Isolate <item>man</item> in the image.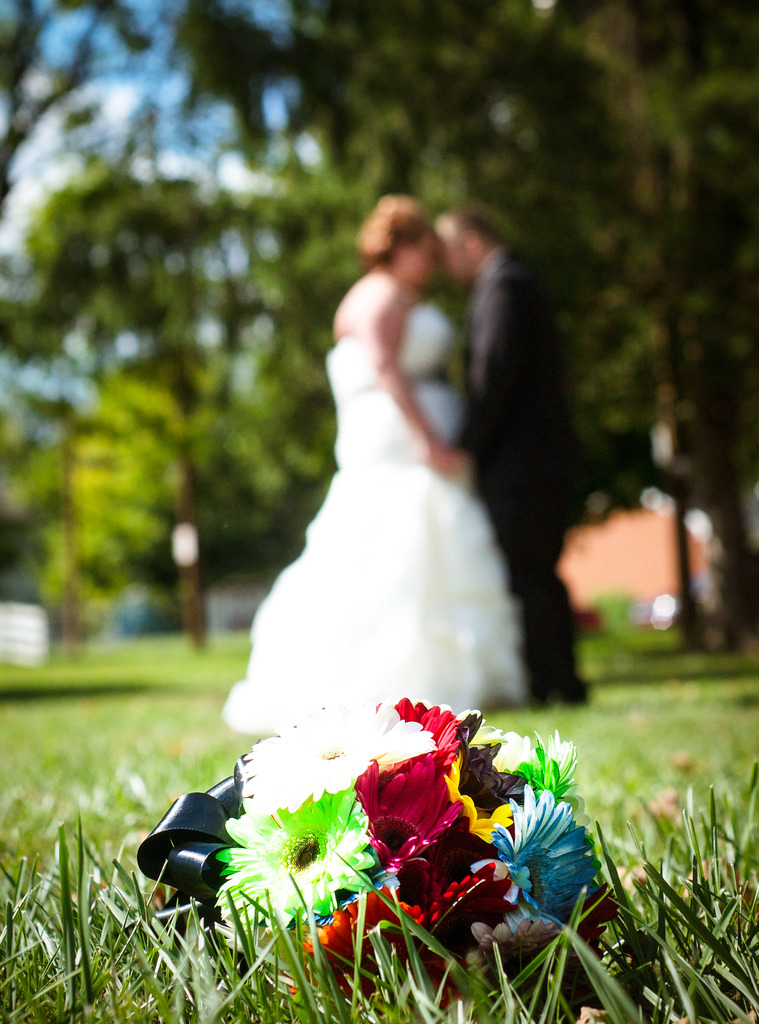
Isolated region: pyautogui.locateOnScreen(439, 210, 596, 703).
